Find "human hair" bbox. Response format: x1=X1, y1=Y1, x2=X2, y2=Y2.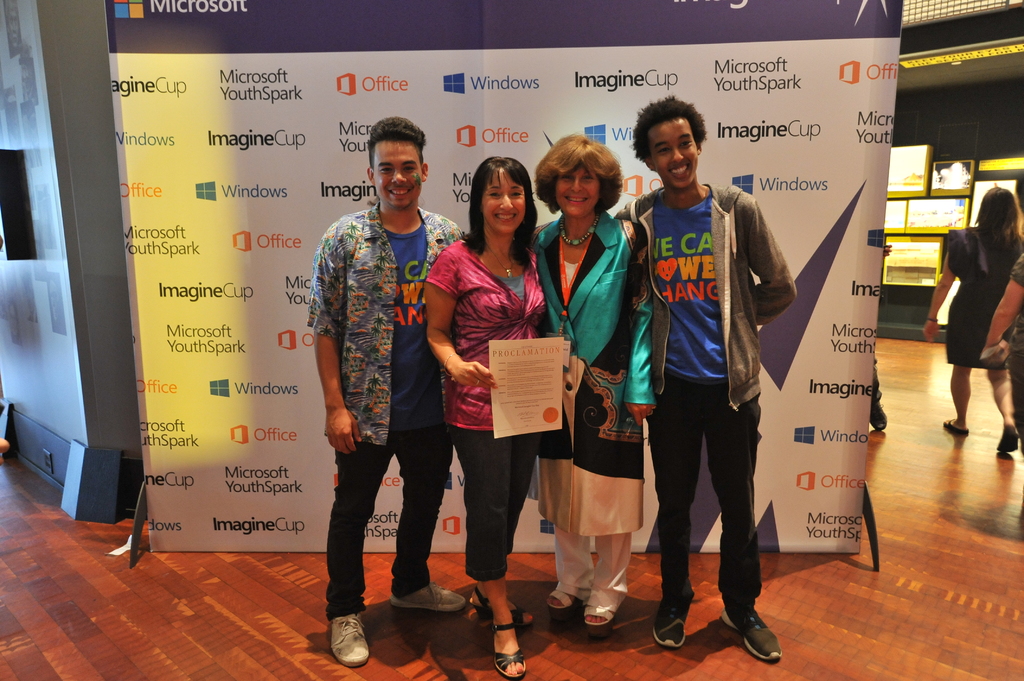
x1=541, y1=134, x2=630, y2=224.
